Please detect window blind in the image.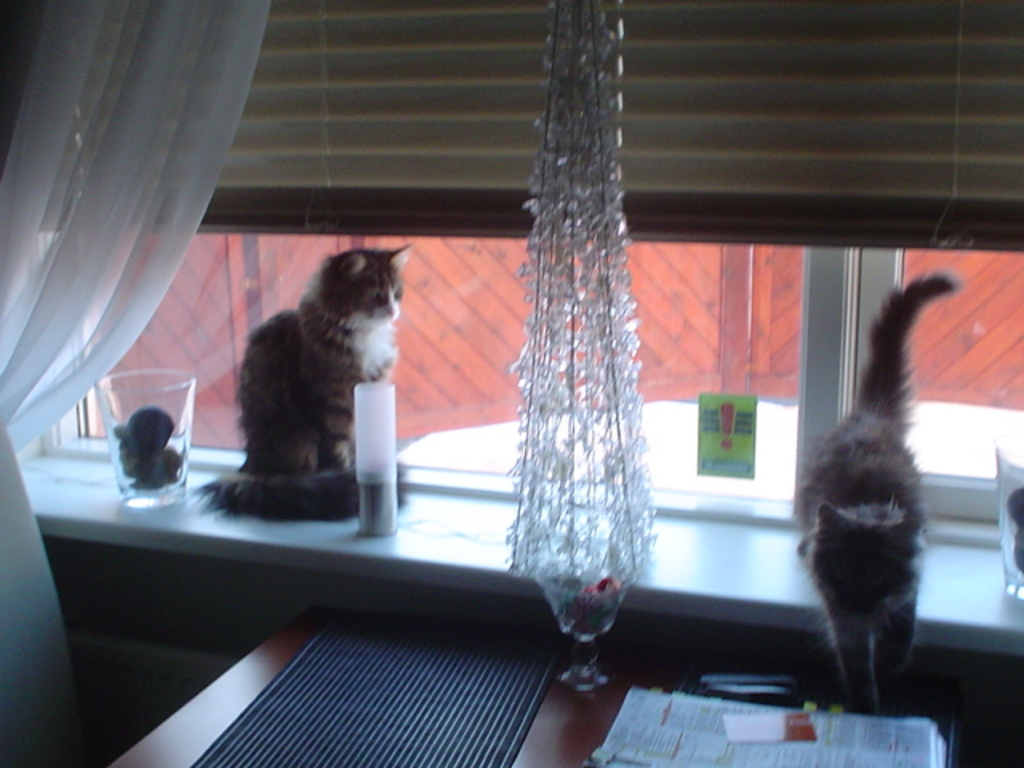
0:0:1022:256.
